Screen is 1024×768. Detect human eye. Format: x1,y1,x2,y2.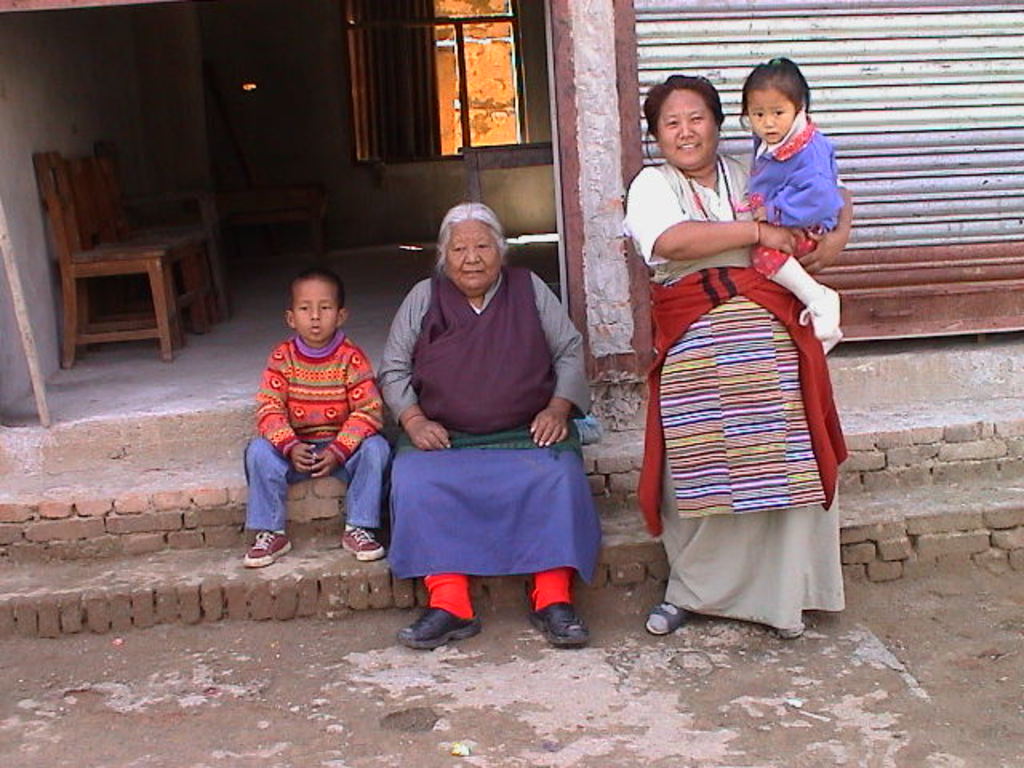
662,118,678,131.
